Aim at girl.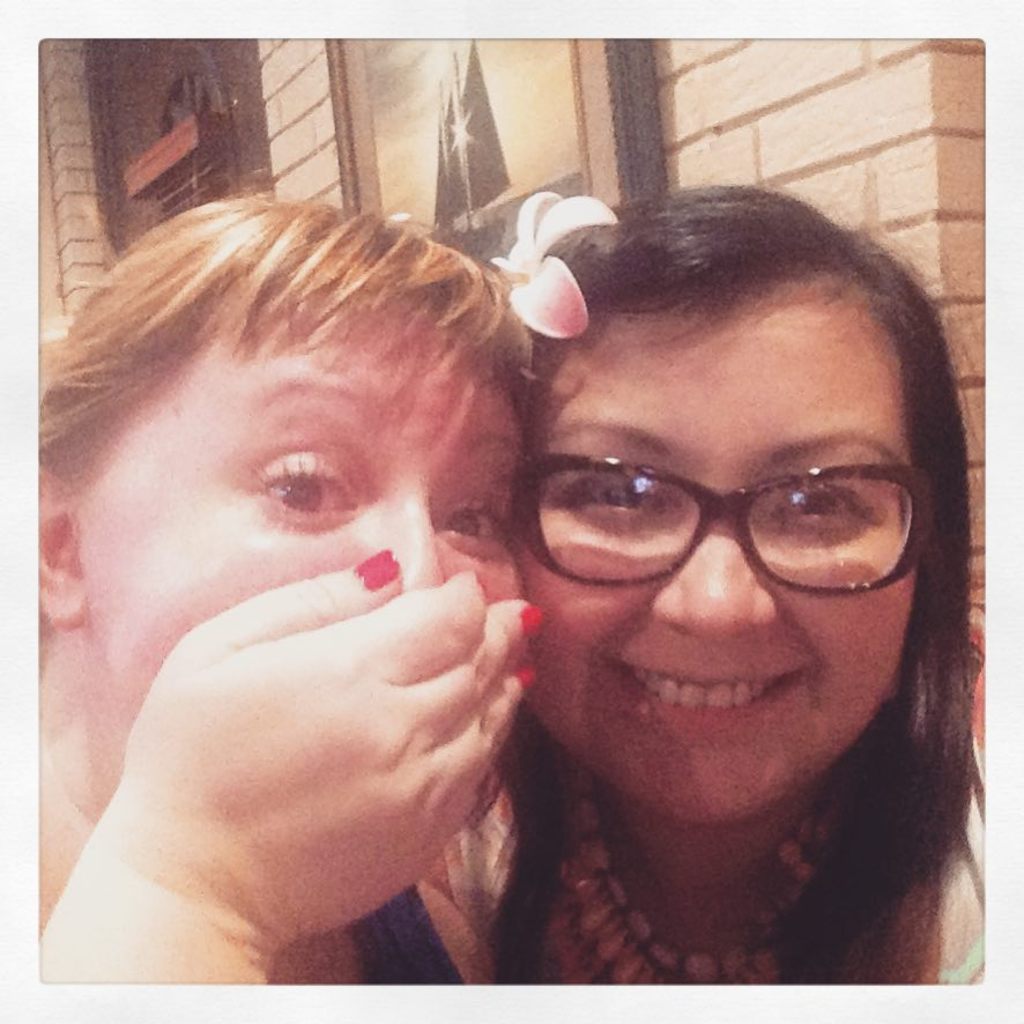
Aimed at pyautogui.locateOnScreen(424, 183, 1009, 981).
